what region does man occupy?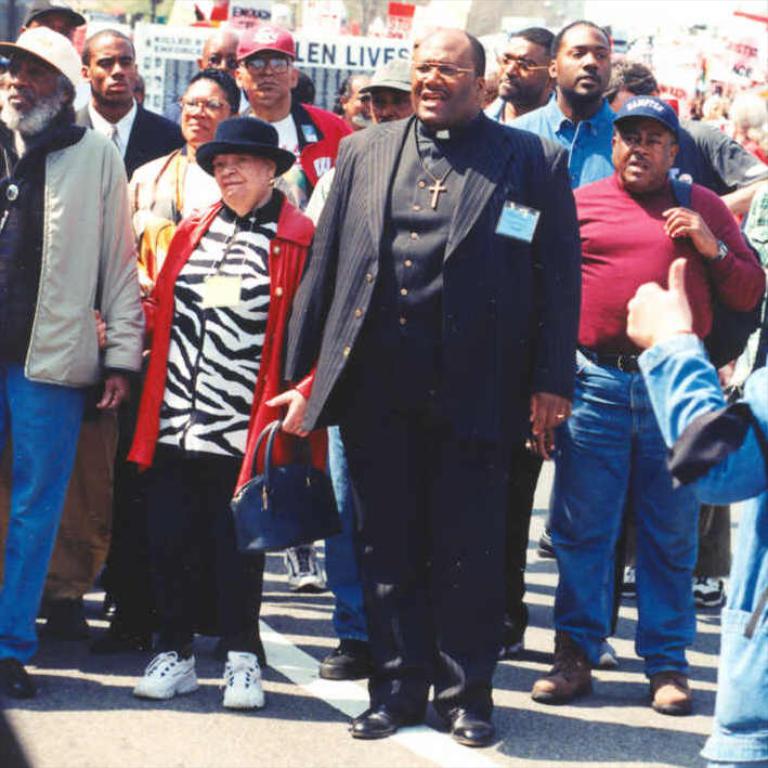
<bbox>499, 18, 625, 663</bbox>.
